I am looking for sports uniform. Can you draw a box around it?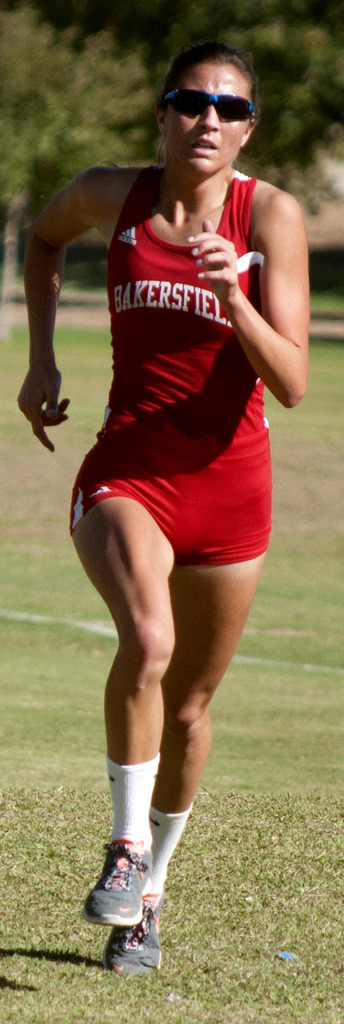
Sure, the bounding box is locate(72, 168, 271, 979).
